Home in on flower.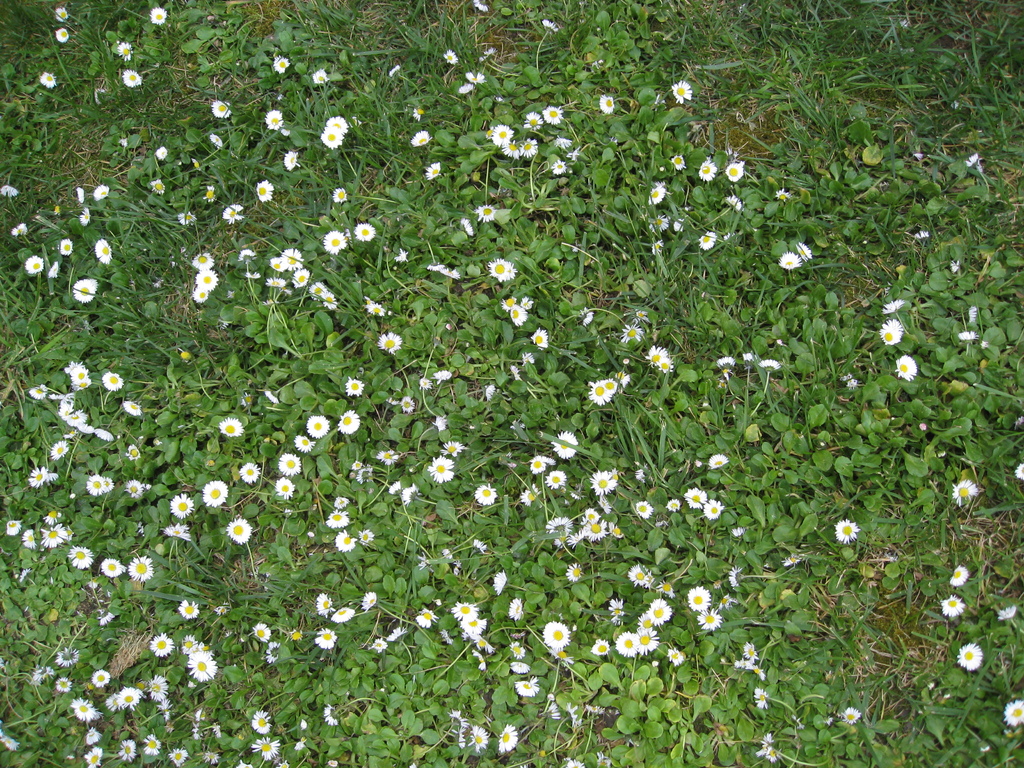
Homed in at (x1=726, y1=569, x2=749, y2=593).
